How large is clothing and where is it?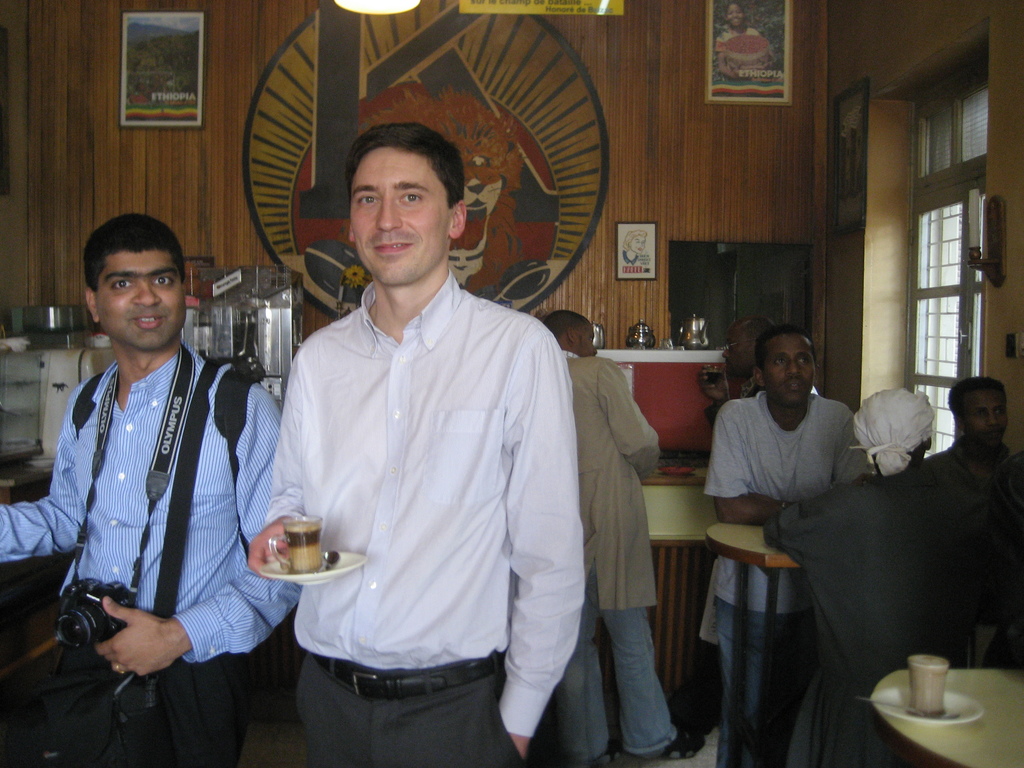
Bounding box: bbox=[274, 645, 534, 767].
